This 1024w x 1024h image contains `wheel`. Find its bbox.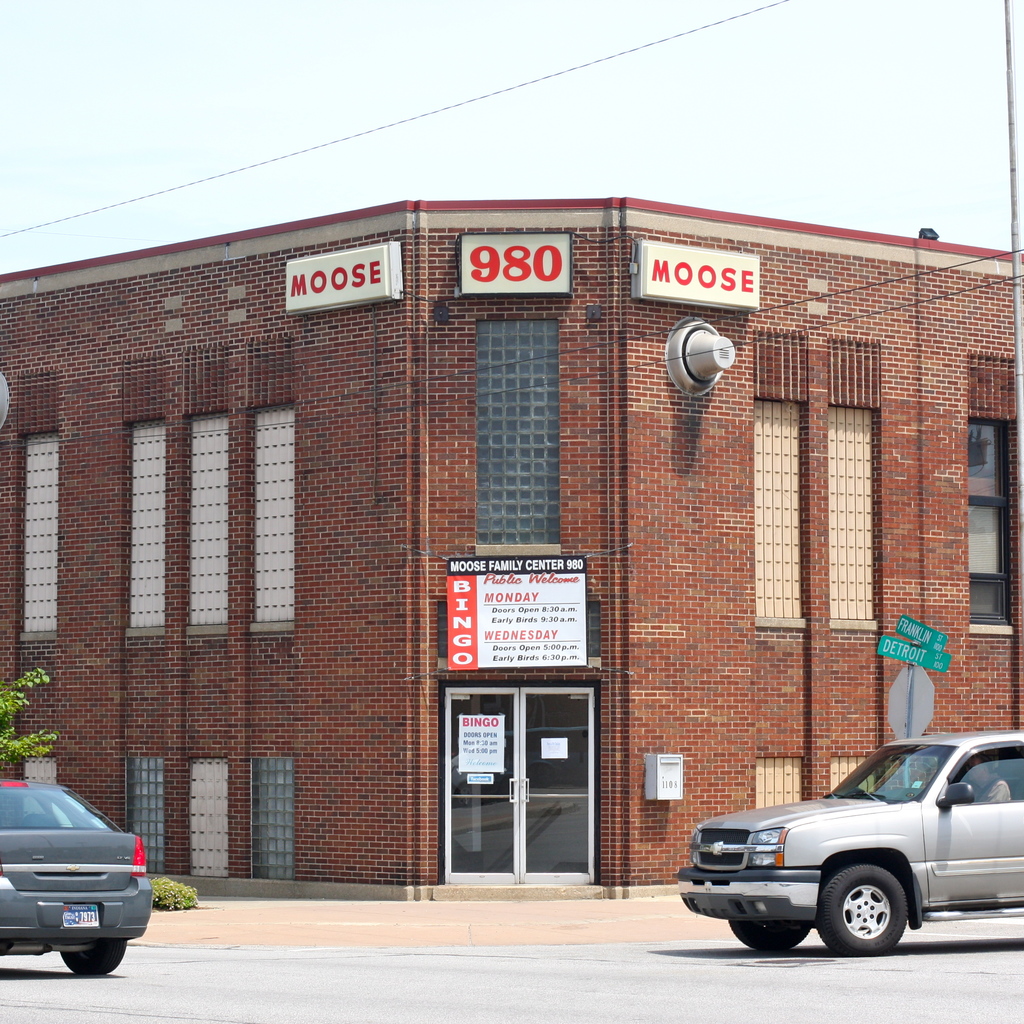
815, 855, 906, 946.
